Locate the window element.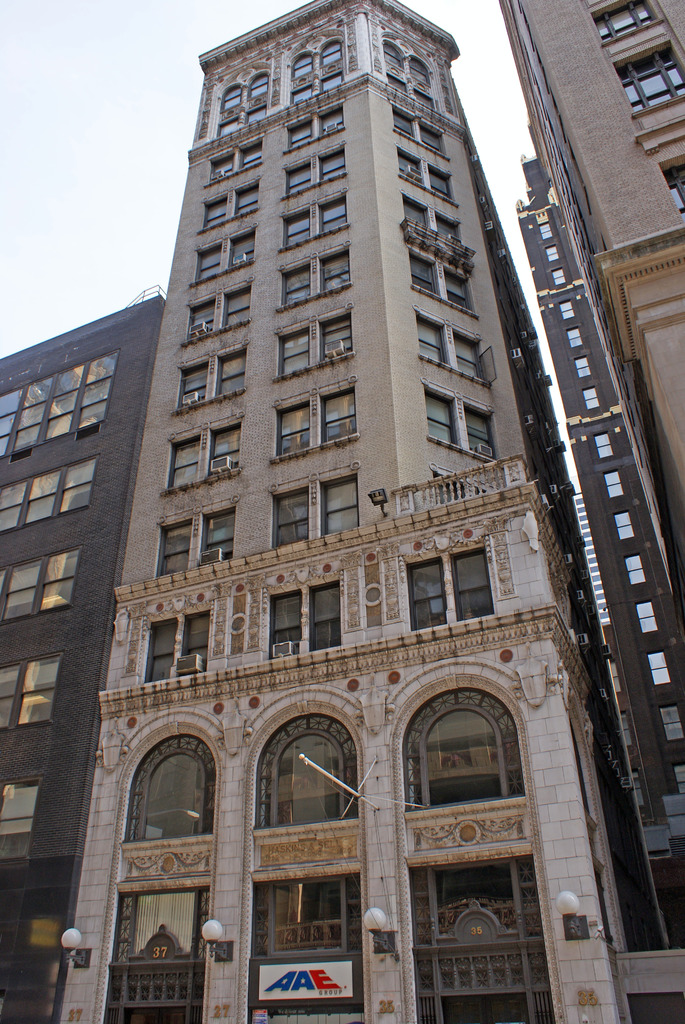
Element bbox: 0:547:85:621.
